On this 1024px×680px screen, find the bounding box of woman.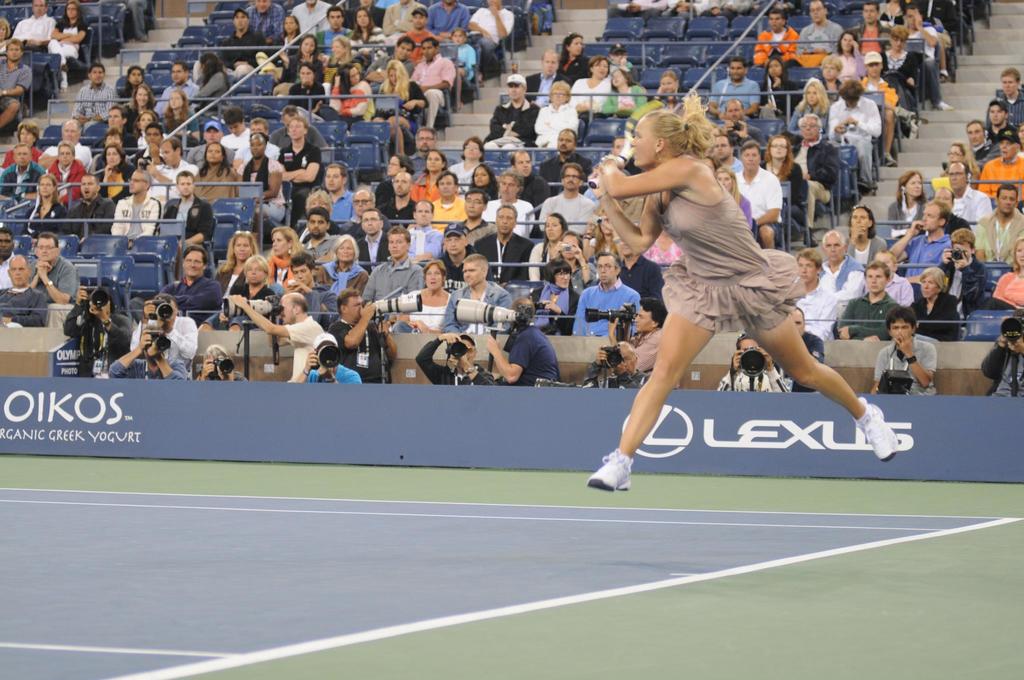
Bounding box: Rect(198, 252, 280, 332).
